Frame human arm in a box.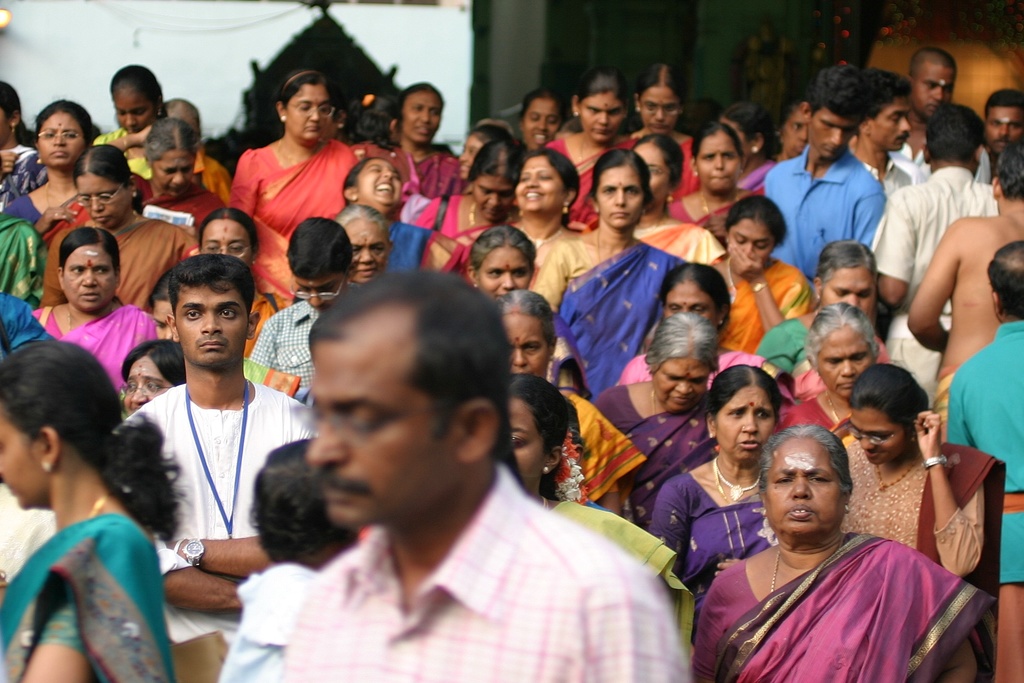
bbox=[256, 313, 289, 375].
